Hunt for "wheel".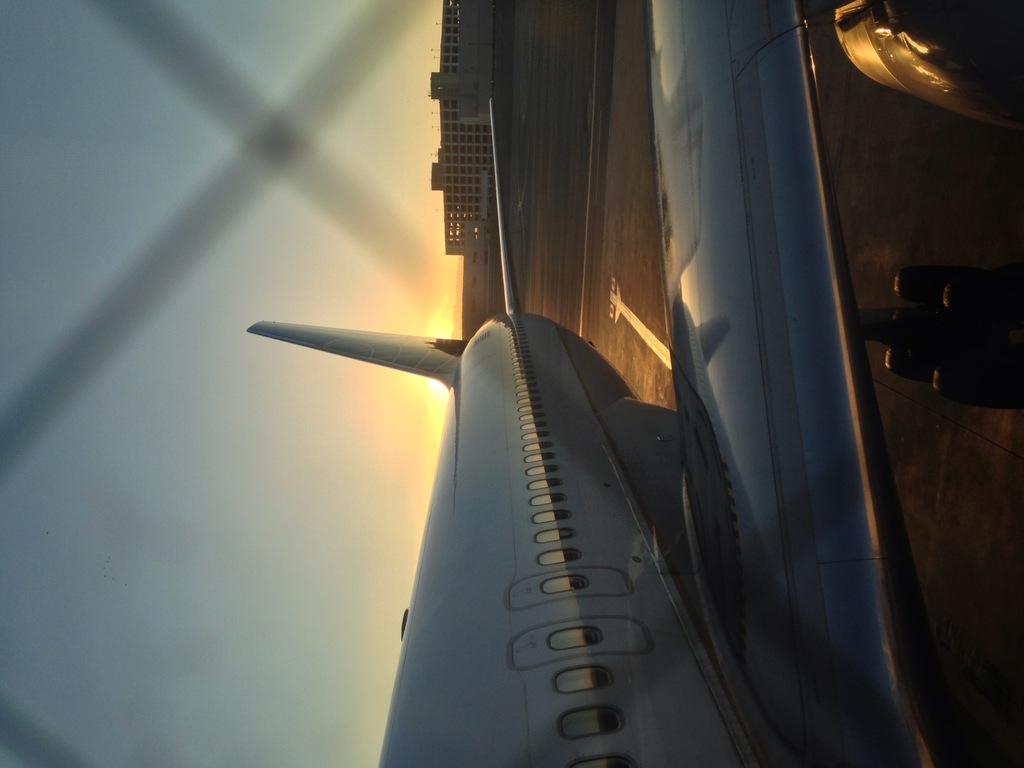
Hunted down at (x1=932, y1=346, x2=980, y2=385).
